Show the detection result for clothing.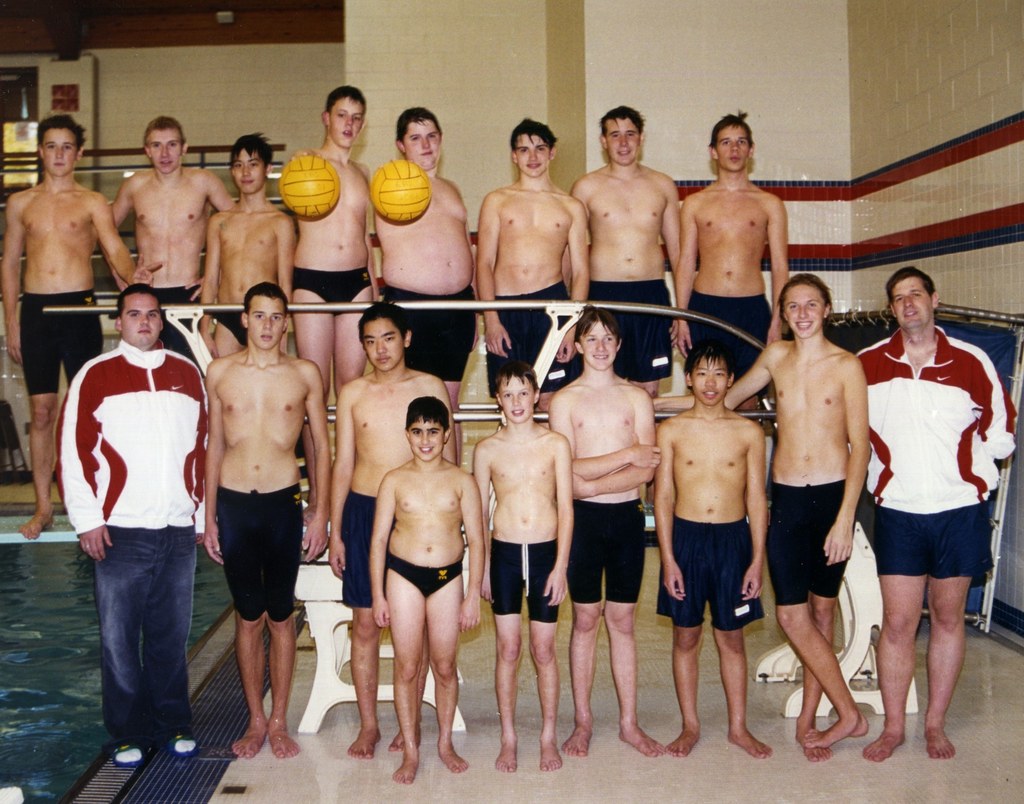
rect(567, 492, 649, 604).
